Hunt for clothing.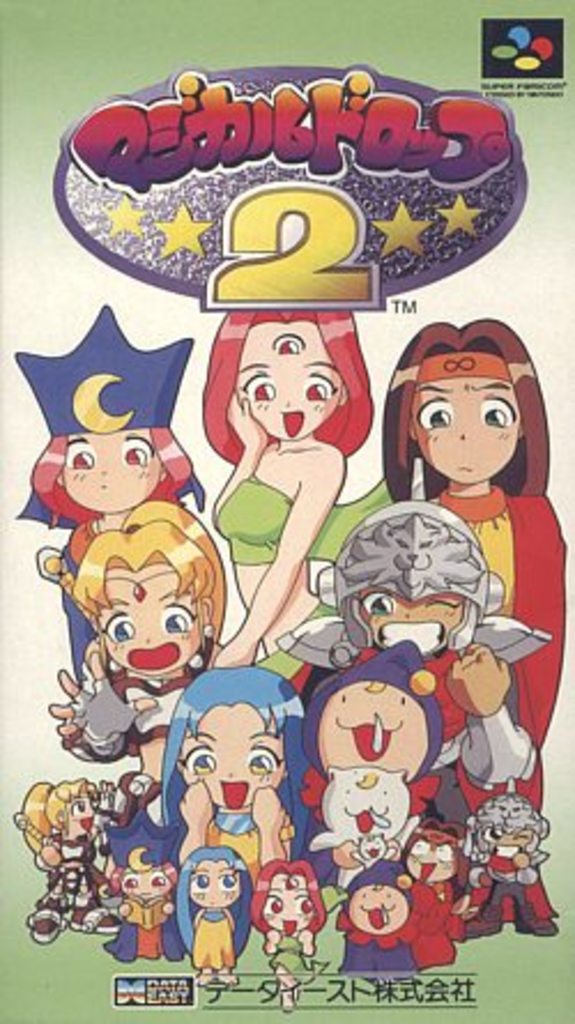
Hunted down at (117,672,193,741).
